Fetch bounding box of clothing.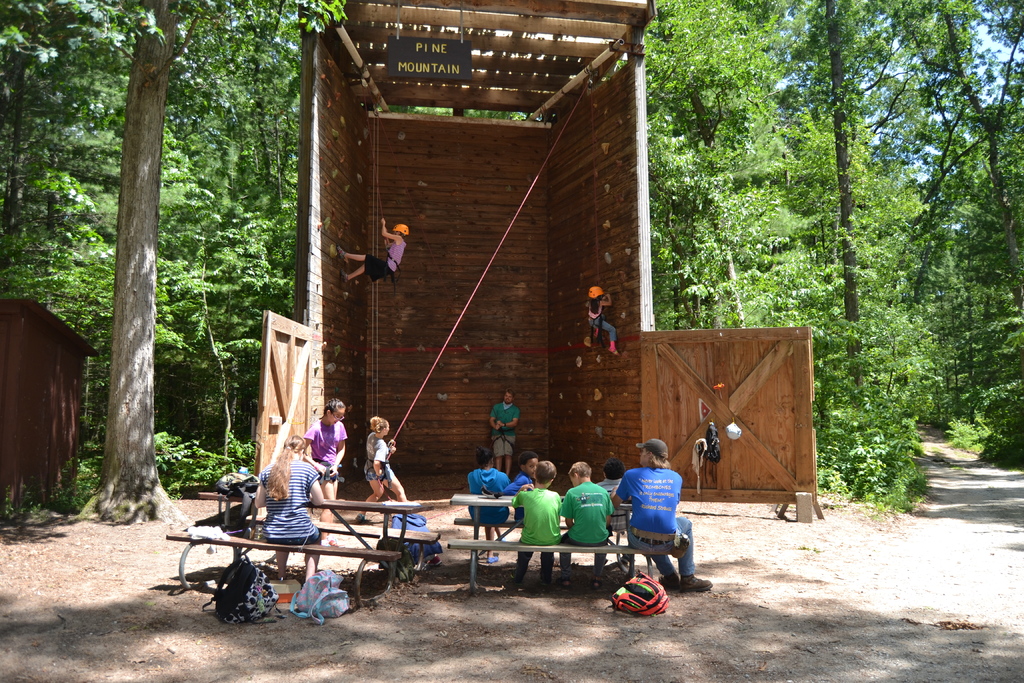
Bbox: (495,393,520,456).
